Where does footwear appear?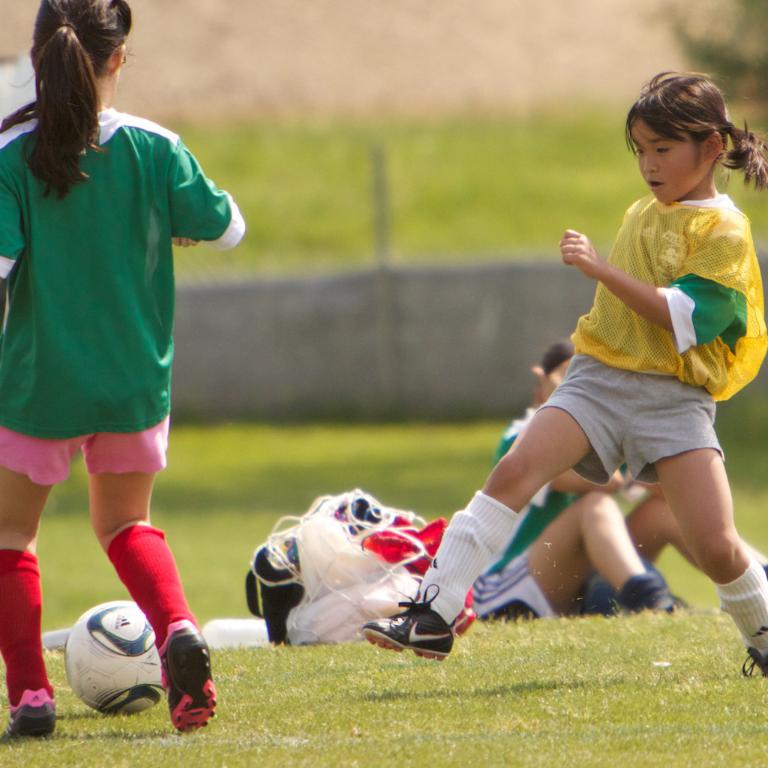
Appears at region(362, 580, 457, 661).
